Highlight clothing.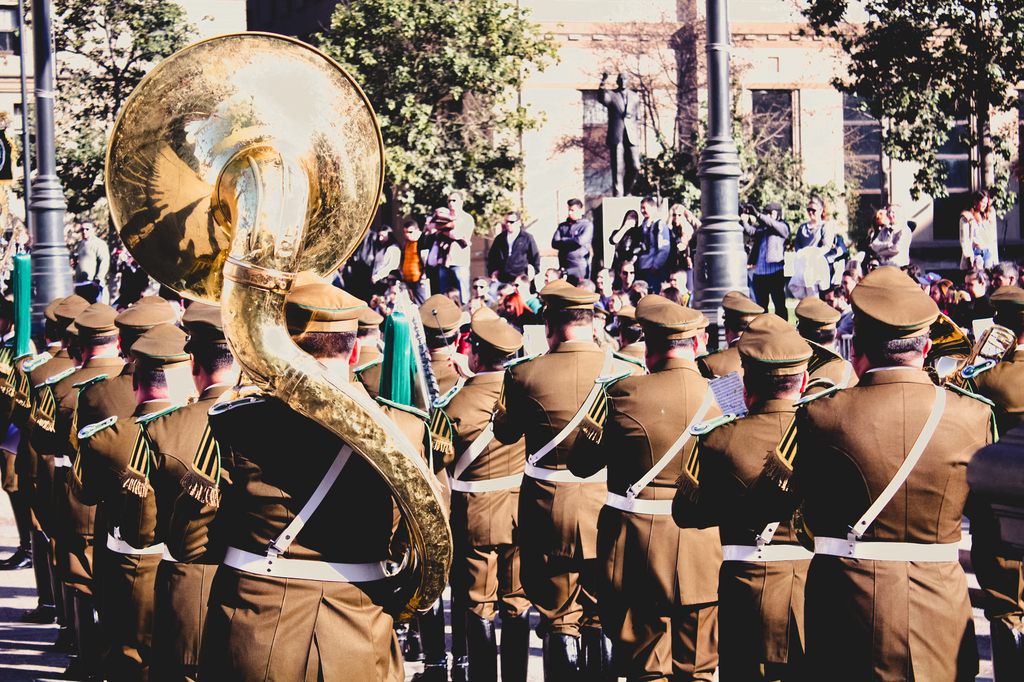
Highlighted region: 483, 226, 536, 287.
